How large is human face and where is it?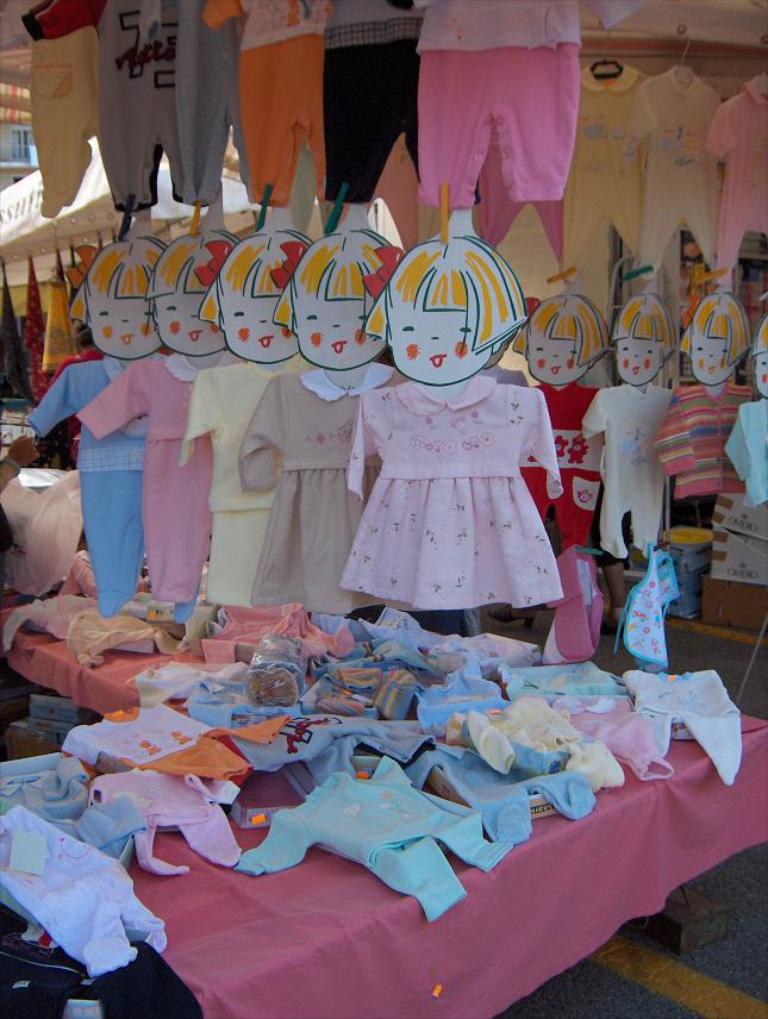
Bounding box: 618:335:658:385.
